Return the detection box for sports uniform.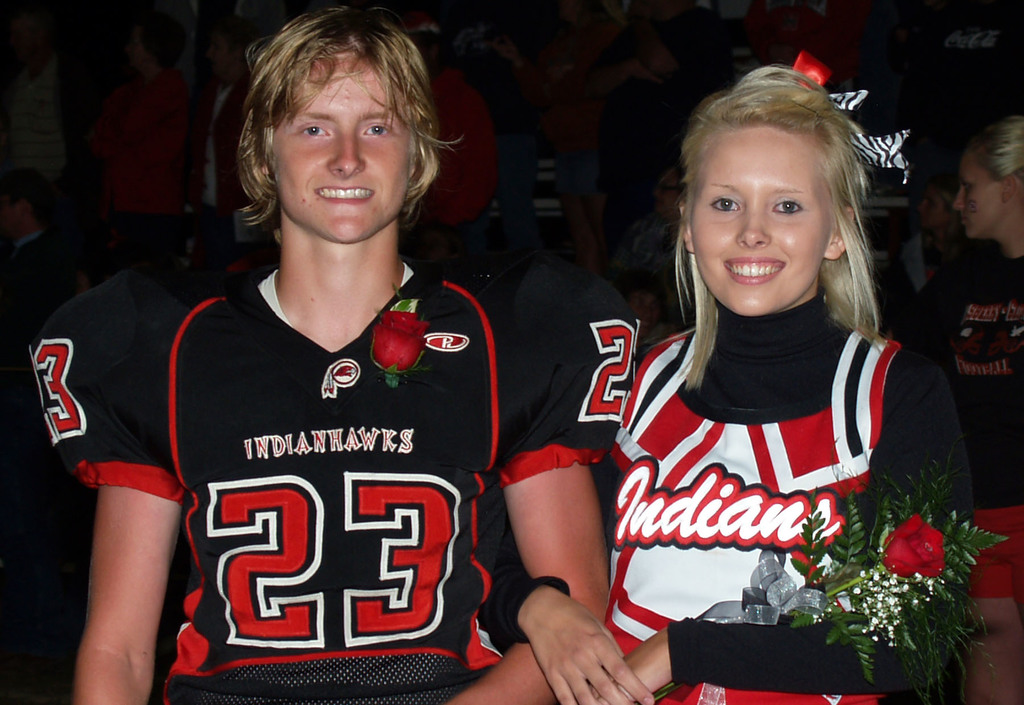
<bbox>26, 246, 641, 704</bbox>.
